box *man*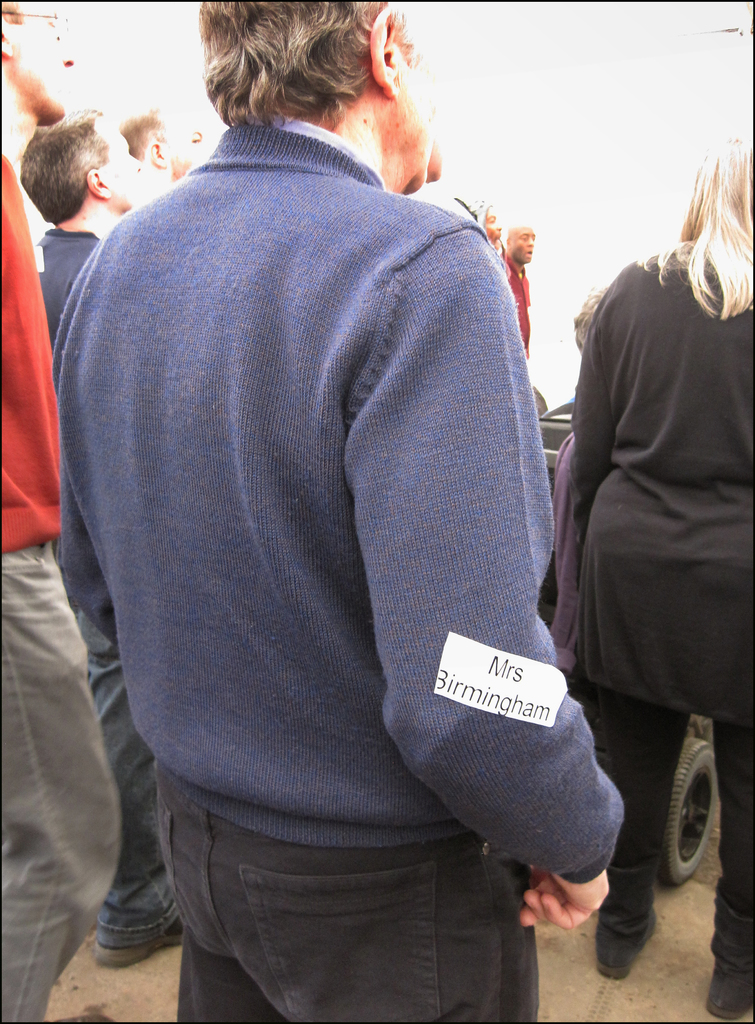
{"x1": 0, "y1": 0, "x2": 135, "y2": 1023}
